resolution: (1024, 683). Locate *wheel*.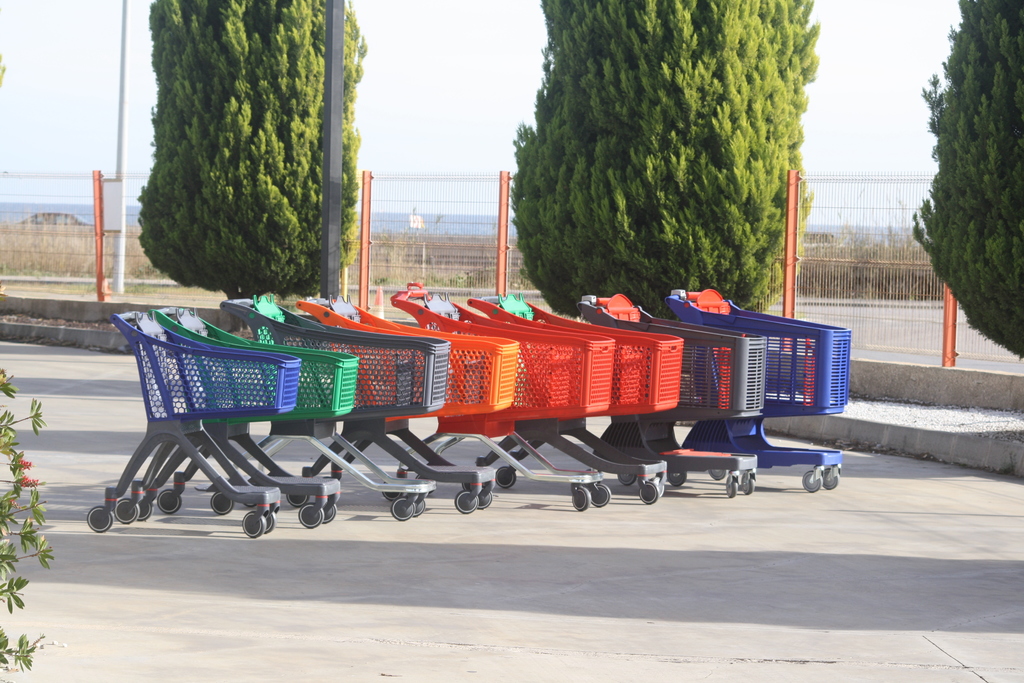
bbox=[237, 511, 264, 541].
